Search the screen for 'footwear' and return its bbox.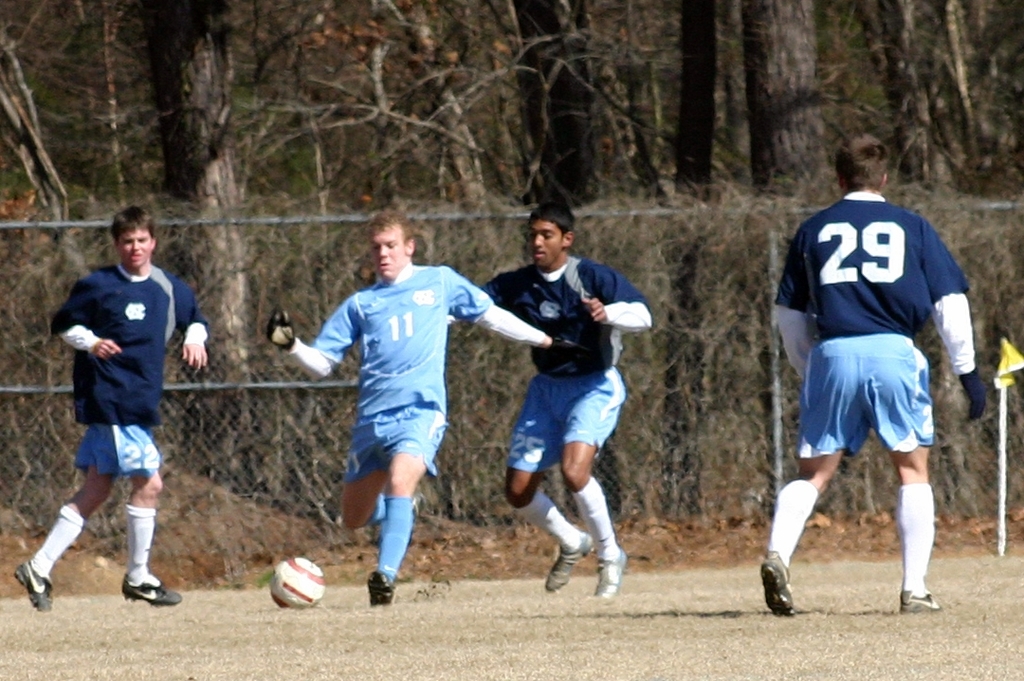
Found: region(593, 543, 627, 599).
